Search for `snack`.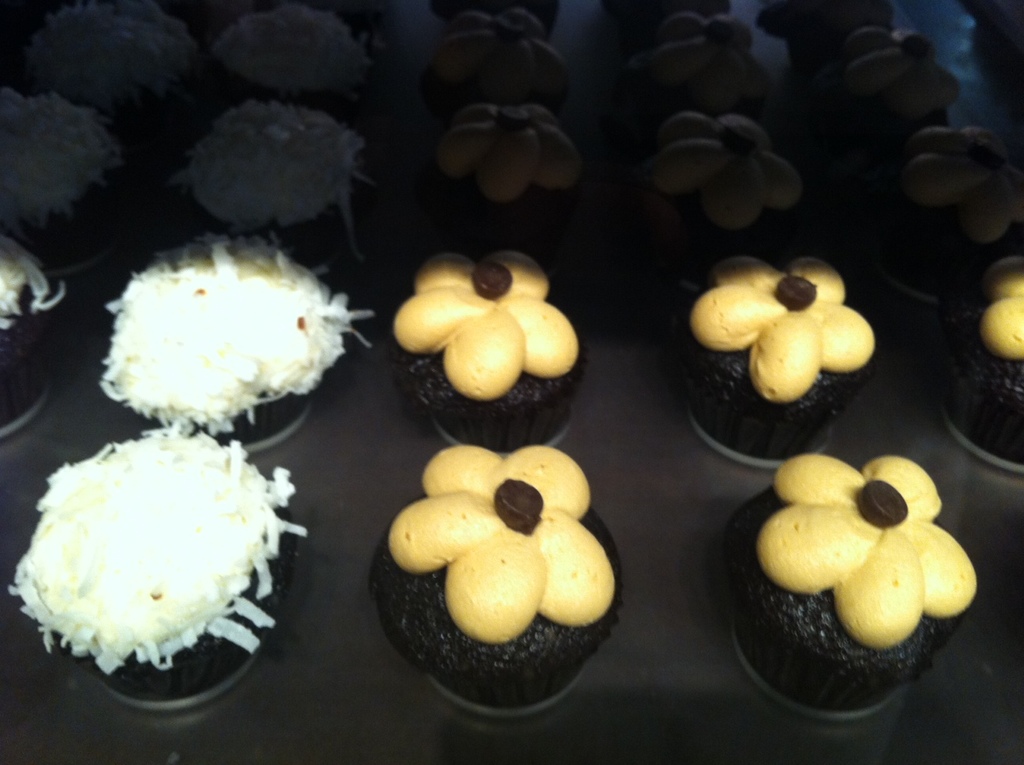
Found at crop(170, 107, 373, 269).
